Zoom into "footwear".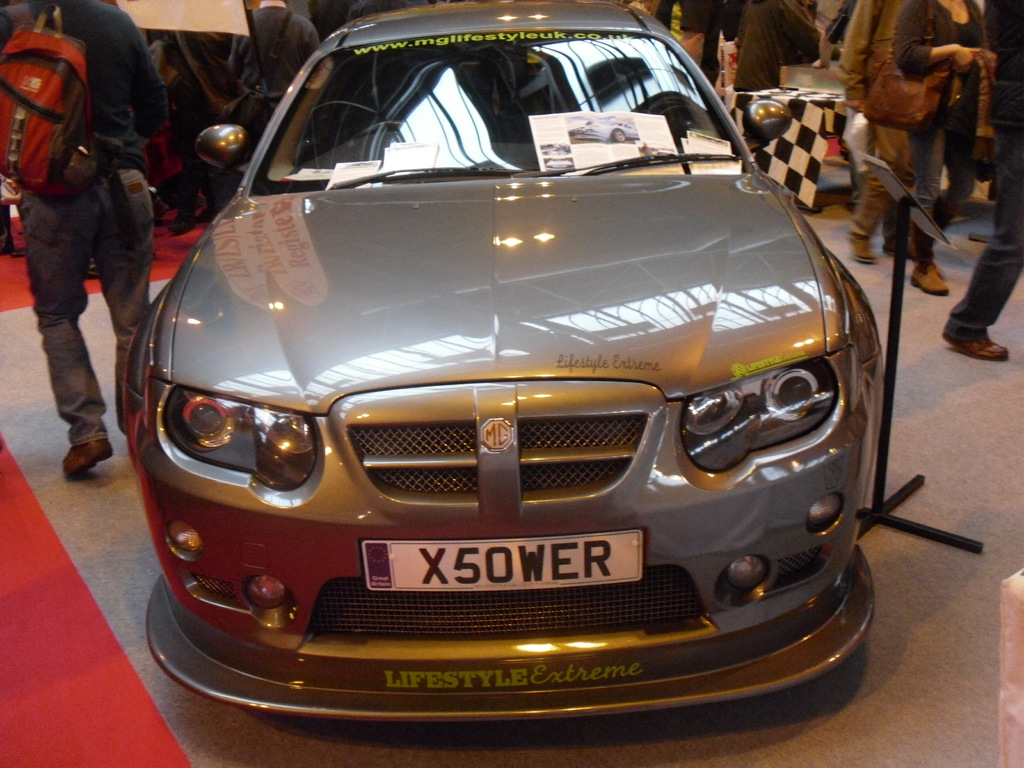
Zoom target: pyautogui.locateOnScreen(56, 438, 110, 479).
